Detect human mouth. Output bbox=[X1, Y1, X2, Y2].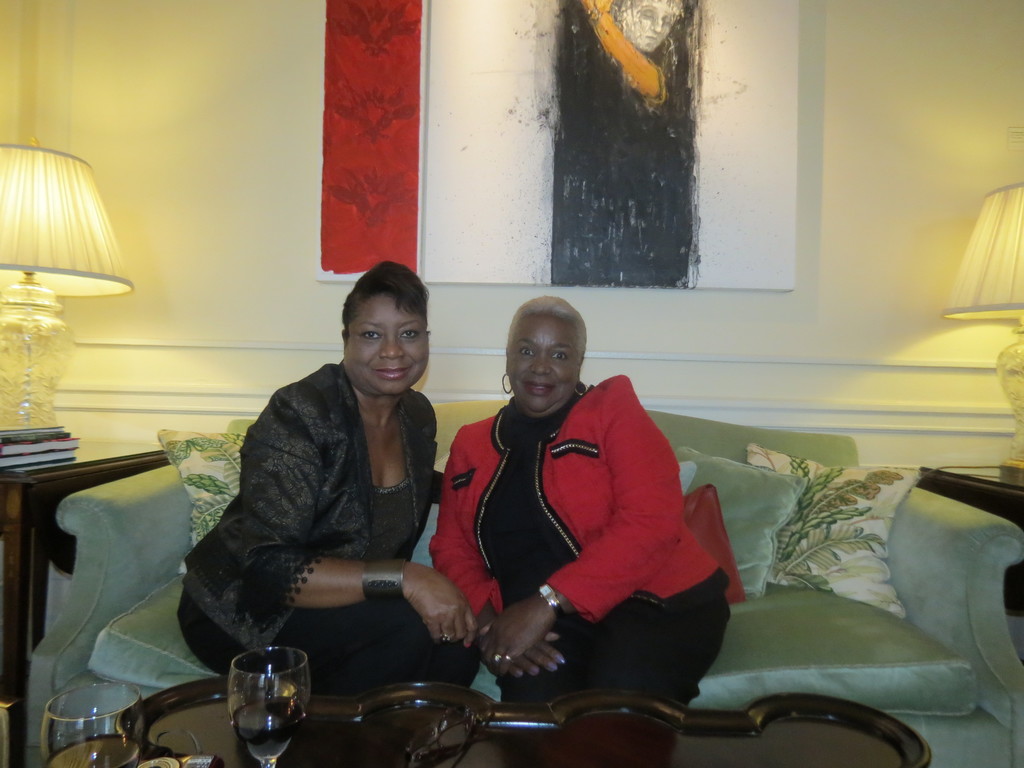
bbox=[527, 381, 550, 390].
